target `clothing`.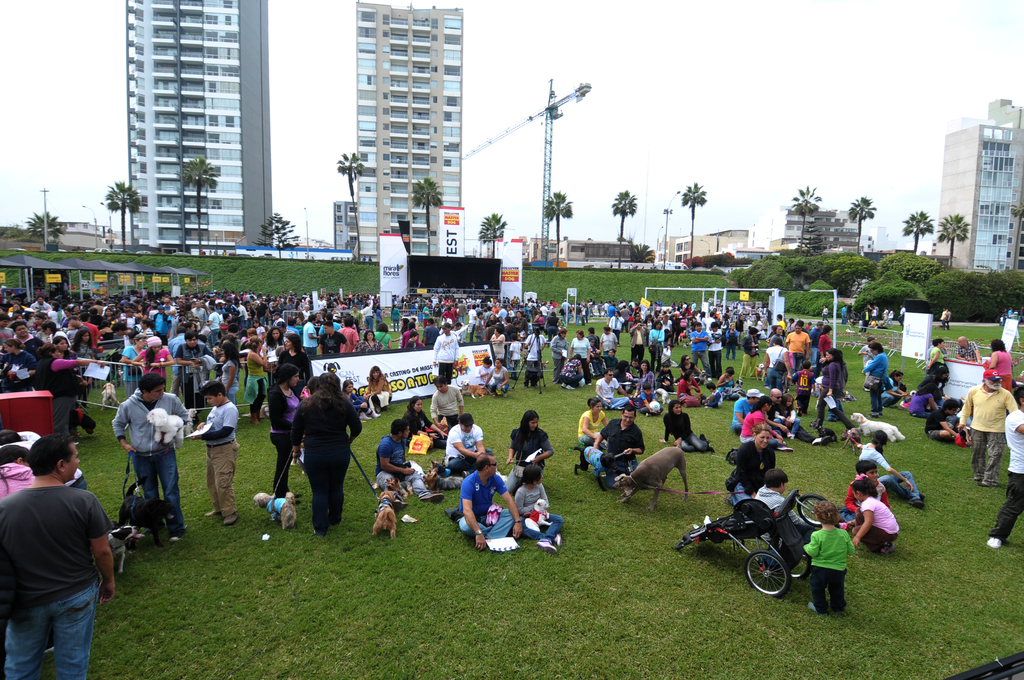
Target region: <bbox>442, 311, 456, 321</bbox>.
